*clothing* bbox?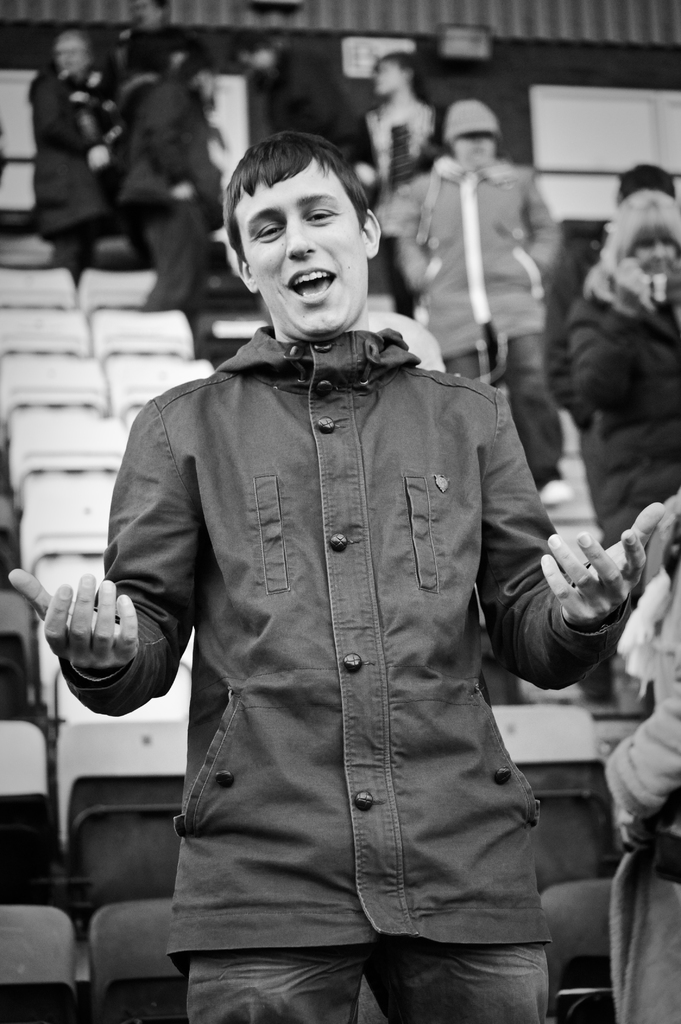
rect(112, 24, 215, 115)
